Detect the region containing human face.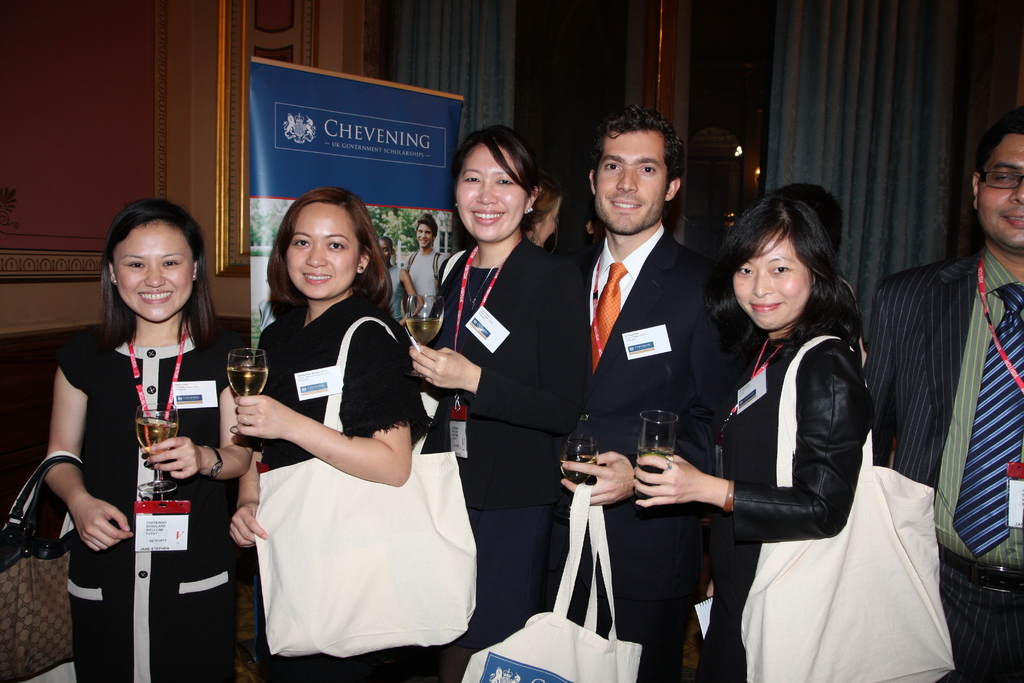
Rect(594, 133, 669, 232).
